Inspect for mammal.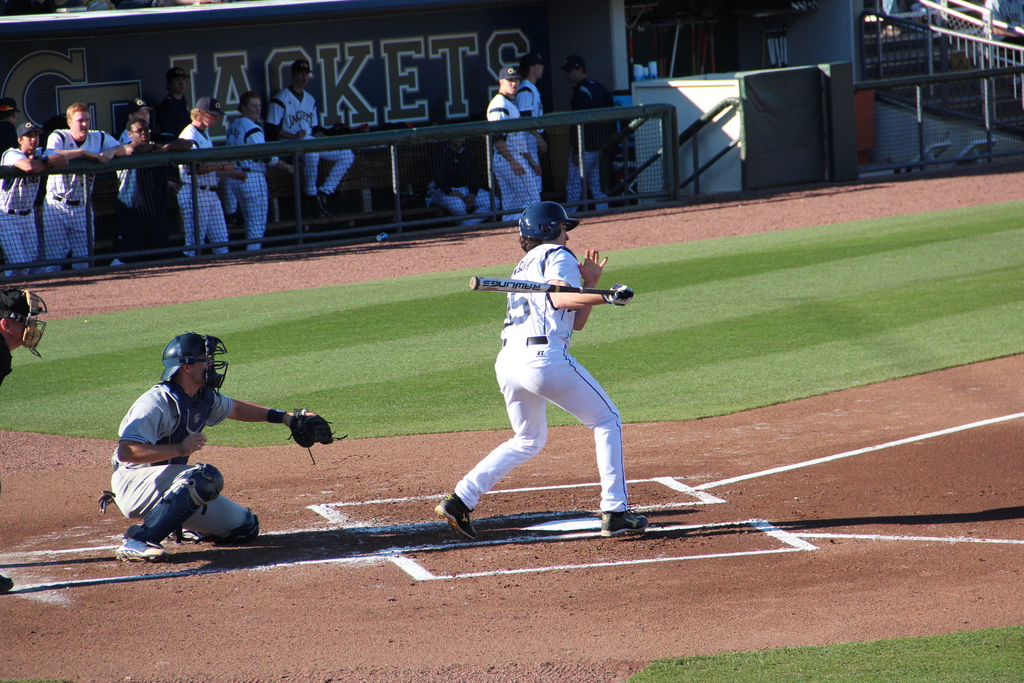
Inspection: 569,53,618,215.
